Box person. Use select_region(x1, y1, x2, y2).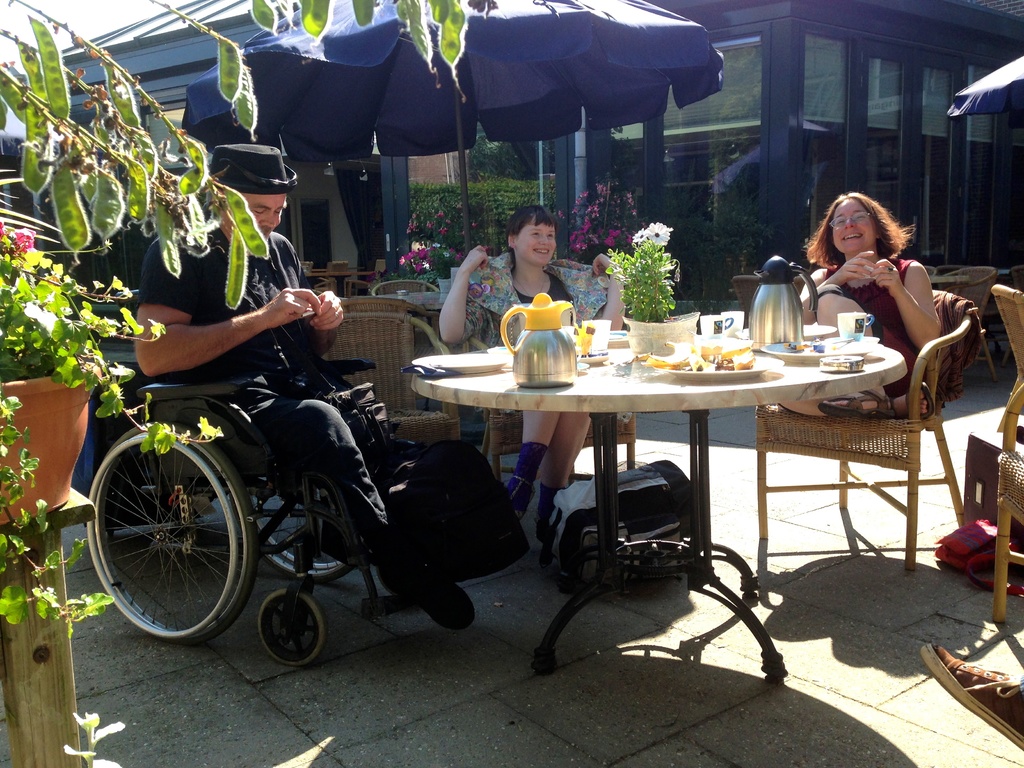
select_region(436, 207, 630, 549).
